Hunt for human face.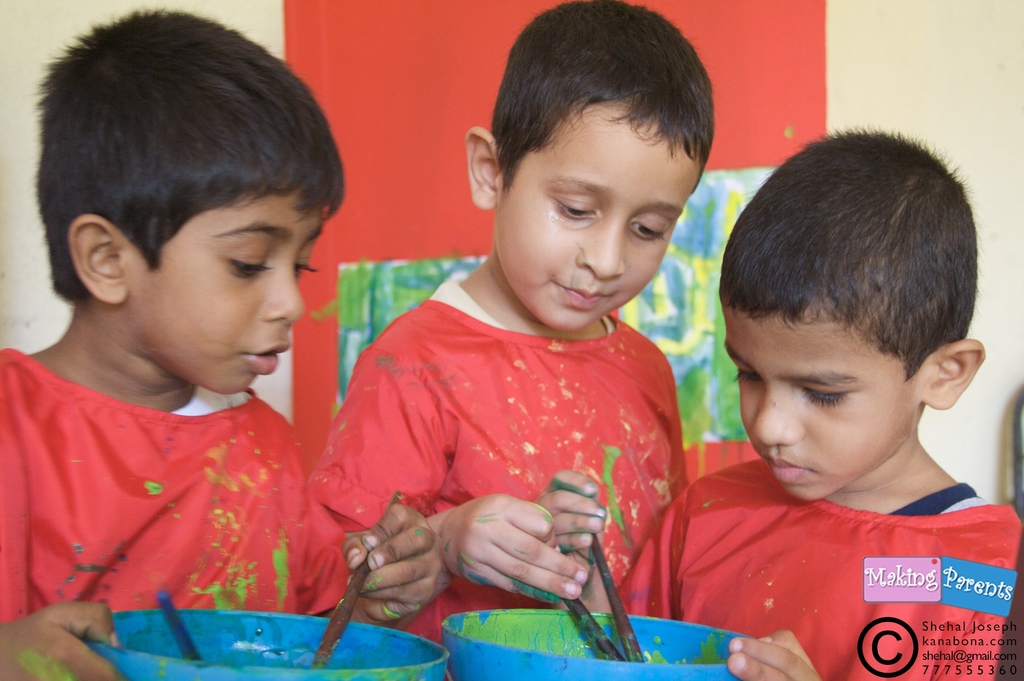
Hunted down at 497 104 700 332.
